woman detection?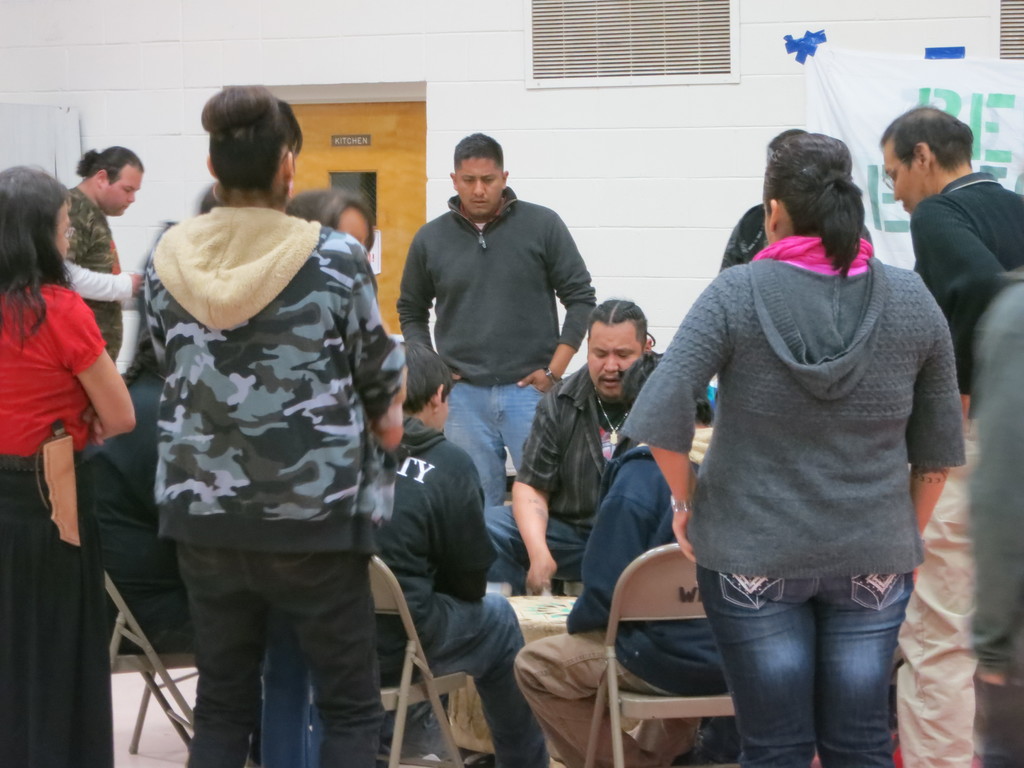
[0,164,134,767]
